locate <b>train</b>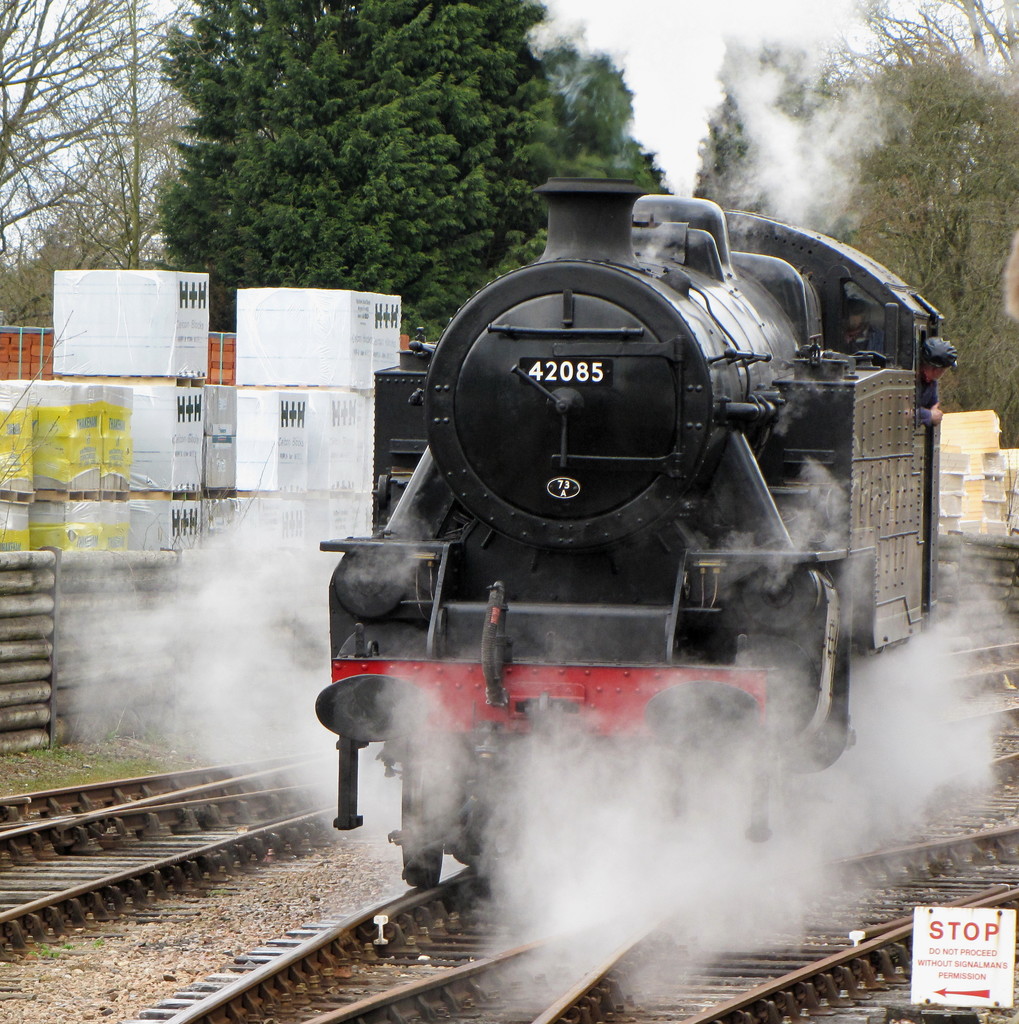
bbox=[314, 171, 945, 923]
